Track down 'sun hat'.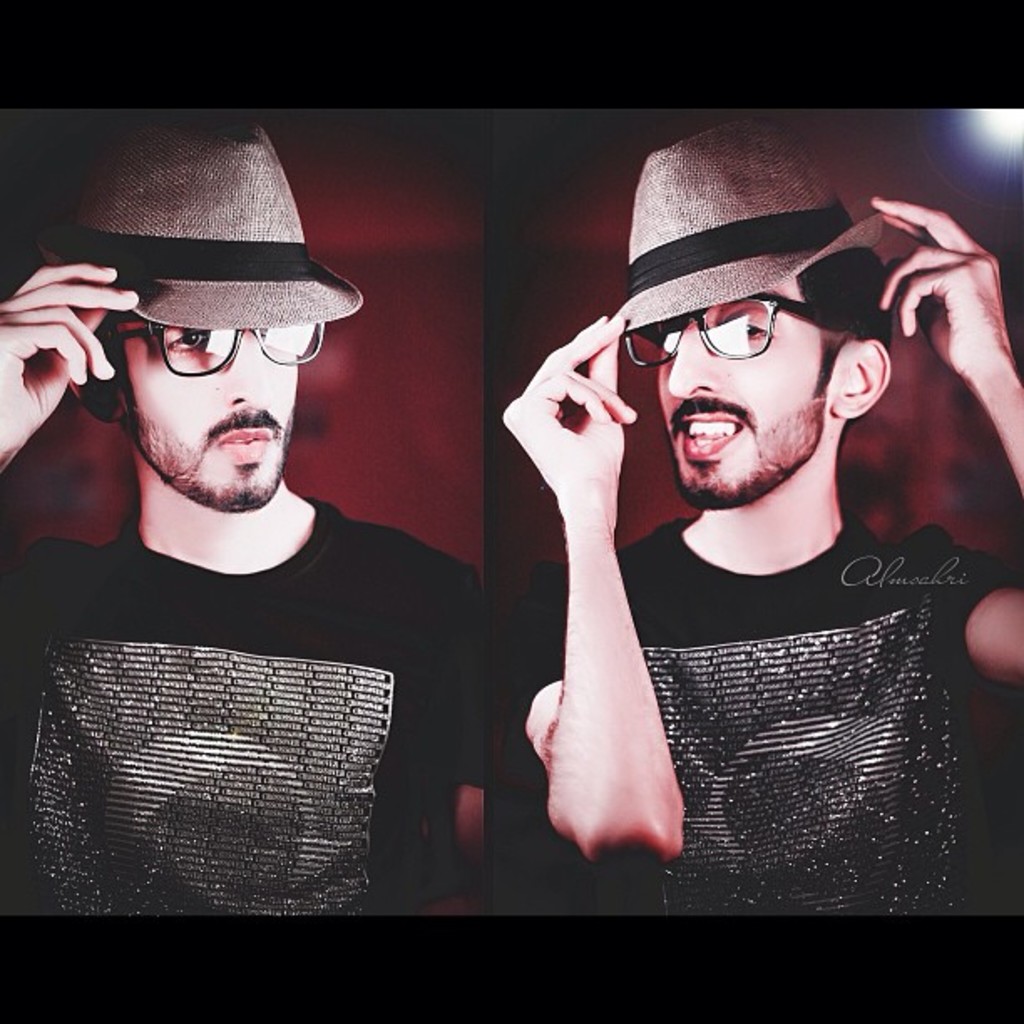
Tracked to bbox=(33, 119, 365, 328).
